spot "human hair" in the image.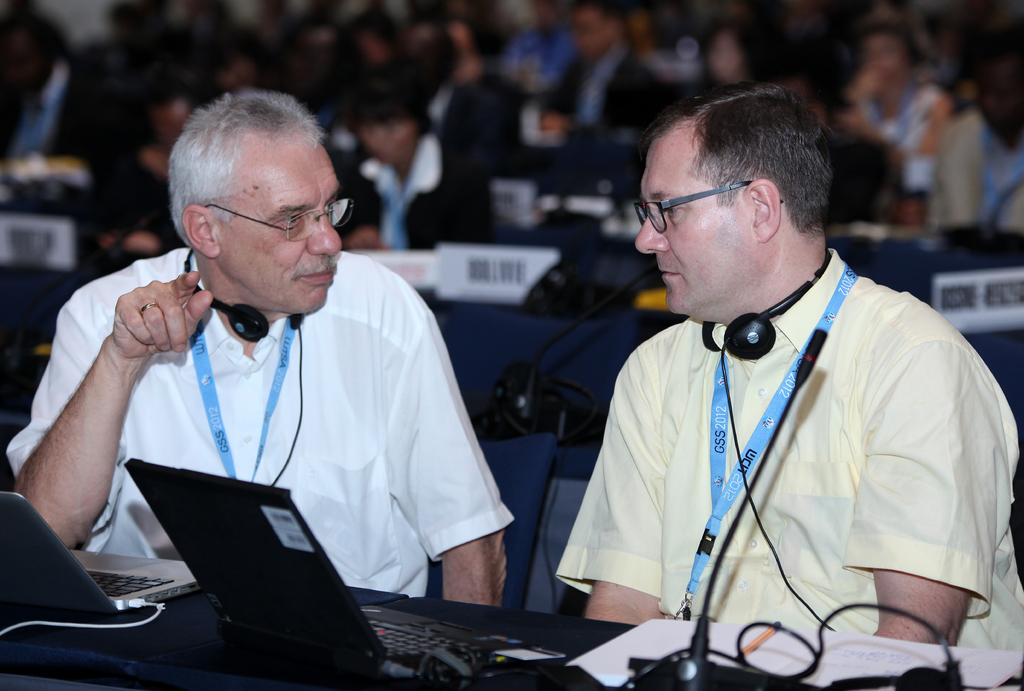
"human hair" found at (157,95,326,263).
